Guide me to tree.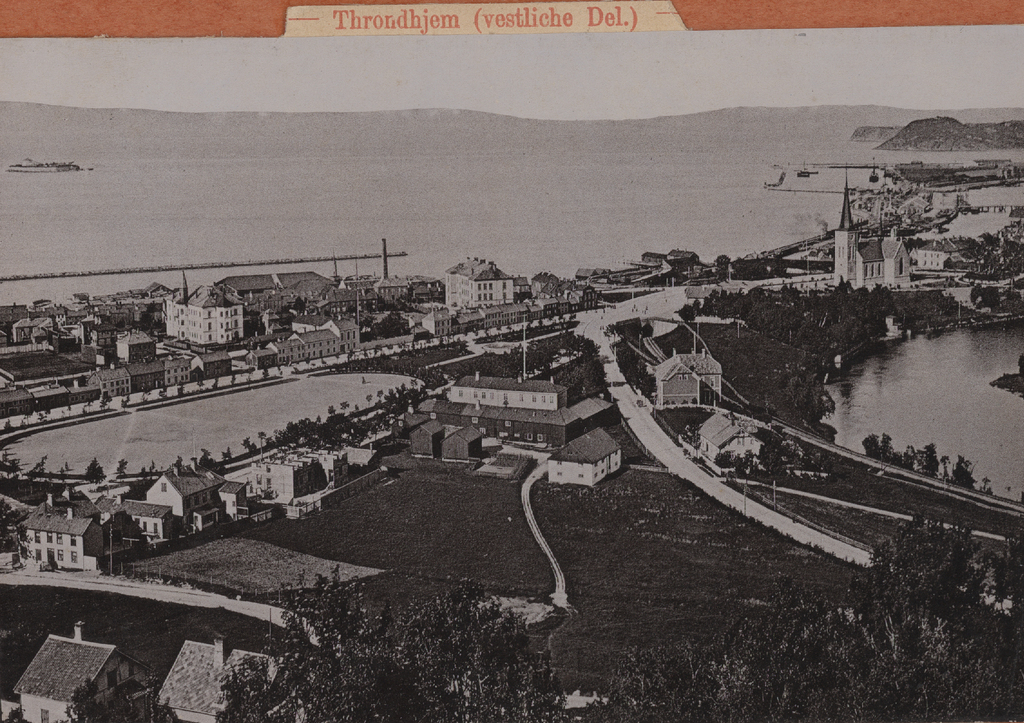
Guidance: [x1=88, y1=457, x2=108, y2=489].
